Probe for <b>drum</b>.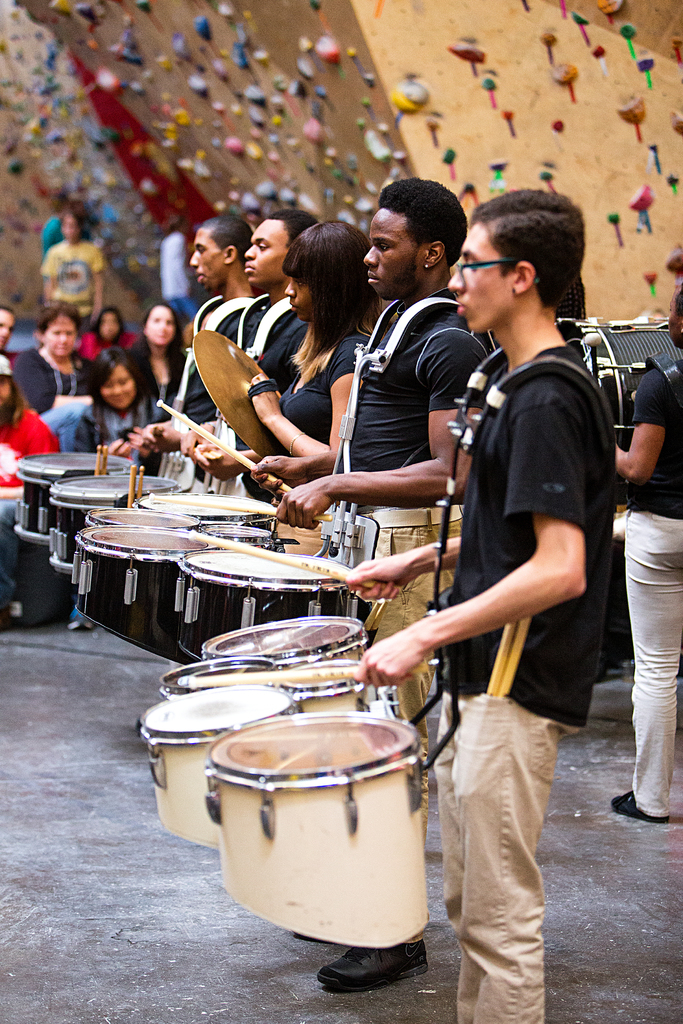
Probe result: (left=14, top=451, right=136, bottom=547).
